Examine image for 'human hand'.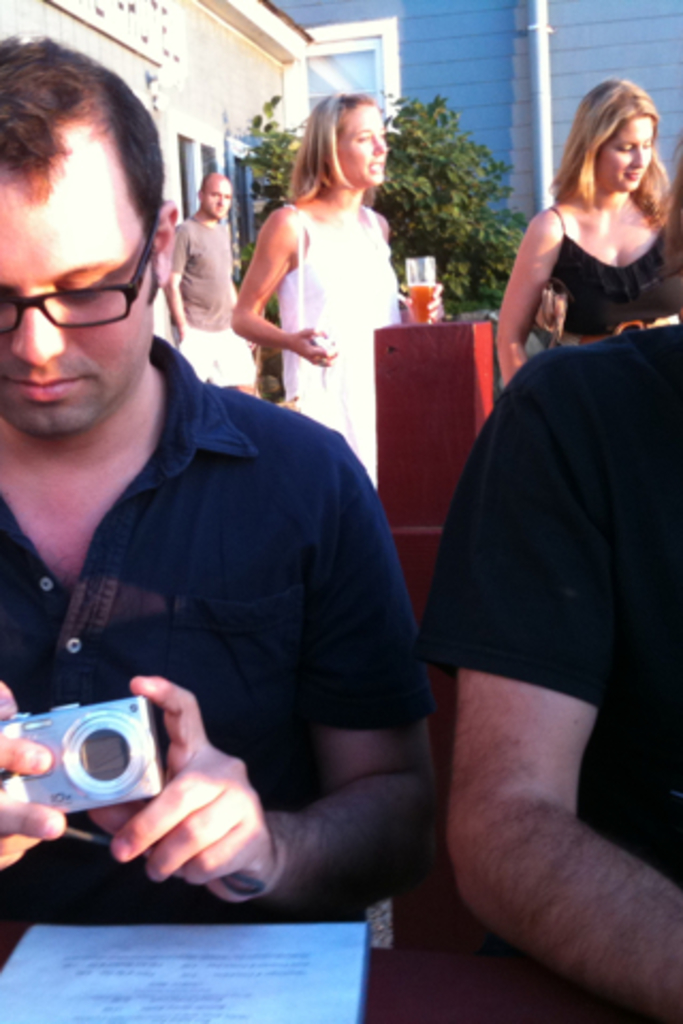
Examination result: 245 339 265 356.
